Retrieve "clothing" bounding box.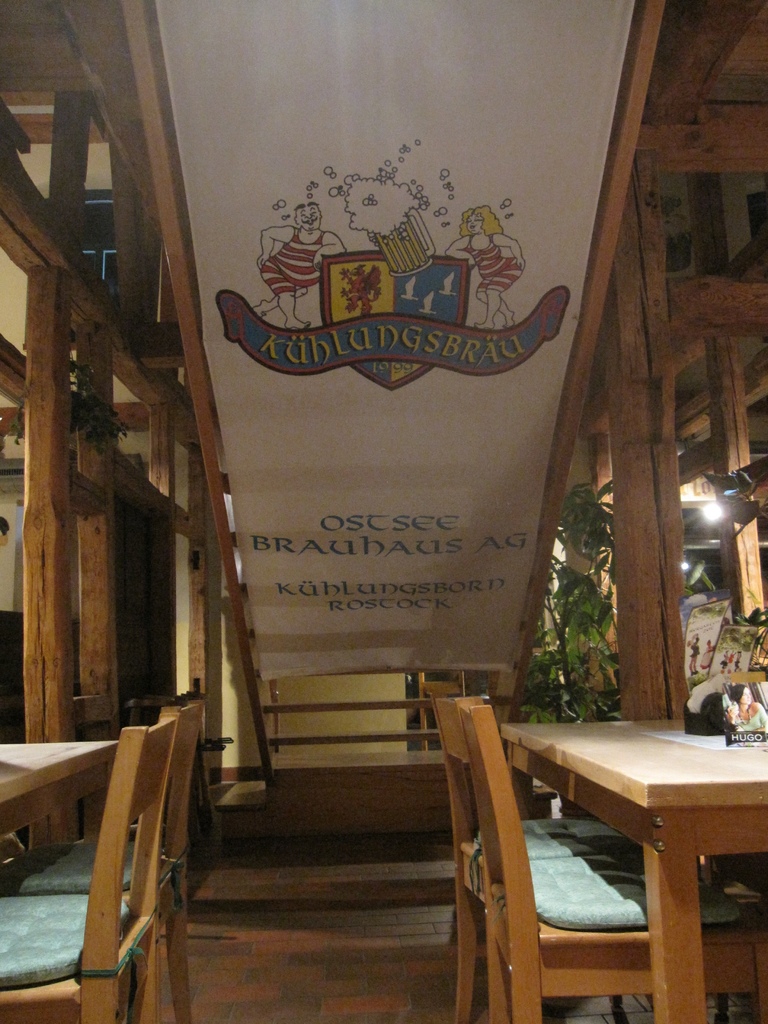
Bounding box: detection(701, 646, 713, 667).
